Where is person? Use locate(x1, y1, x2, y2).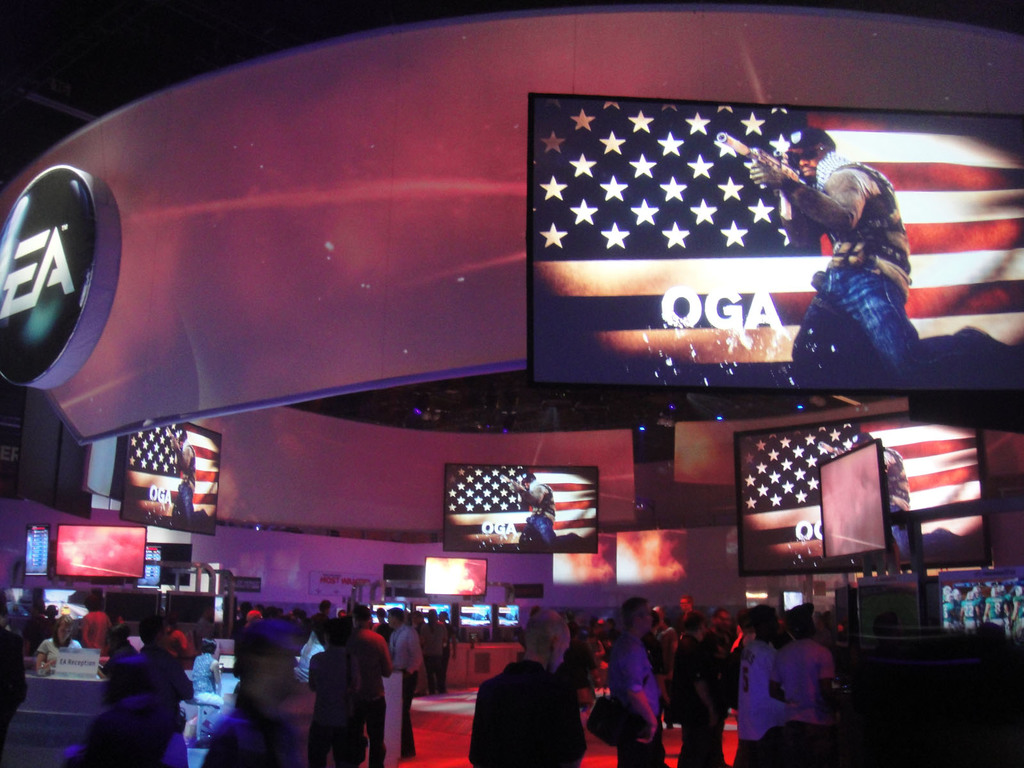
locate(420, 607, 448, 689).
